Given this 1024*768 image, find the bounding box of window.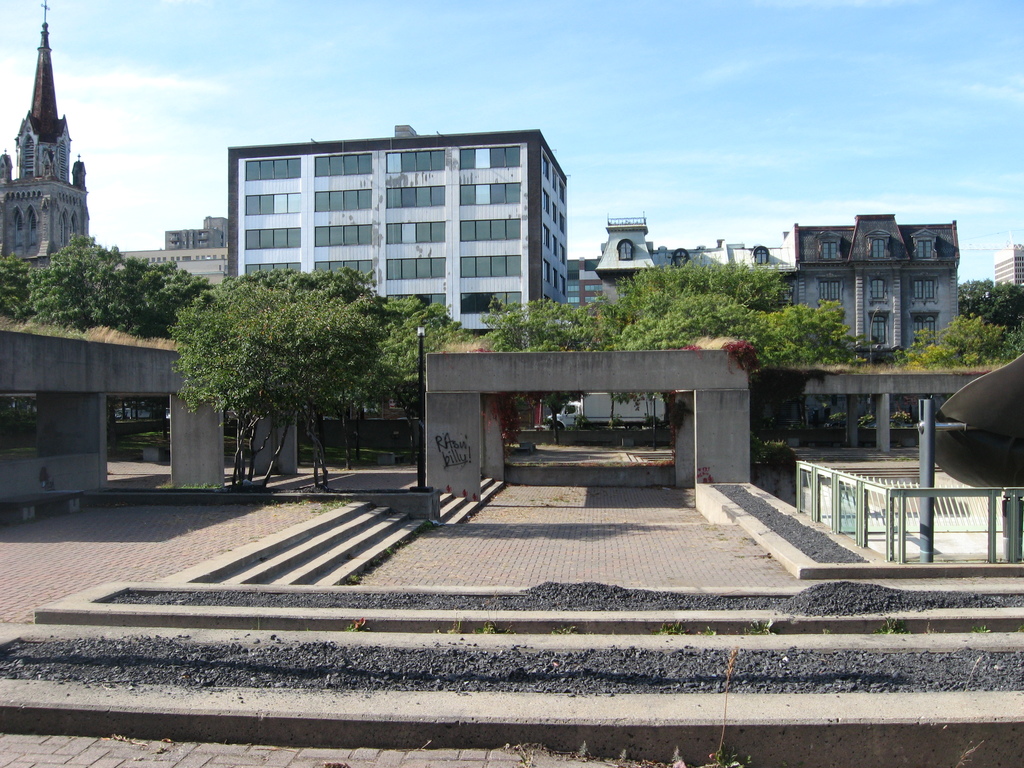
left=385, top=214, right=443, bottom=239.
